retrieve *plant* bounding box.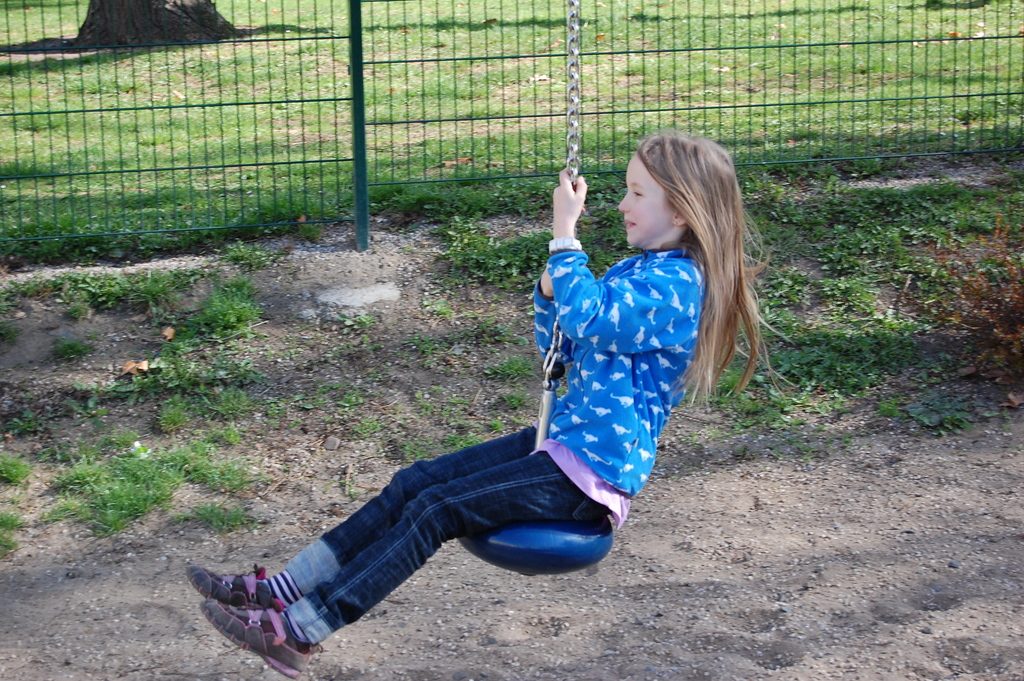
Bounding box: (148,395,193,431).
